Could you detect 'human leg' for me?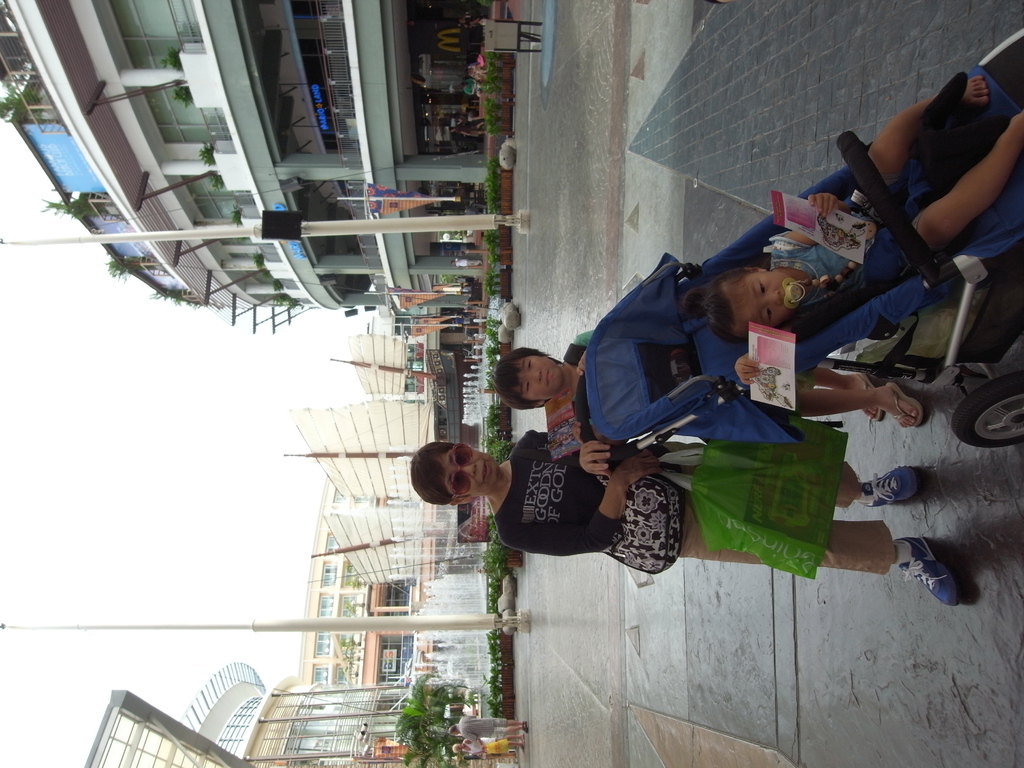
Detection result: bbox=(796, 378, 922, 430).
